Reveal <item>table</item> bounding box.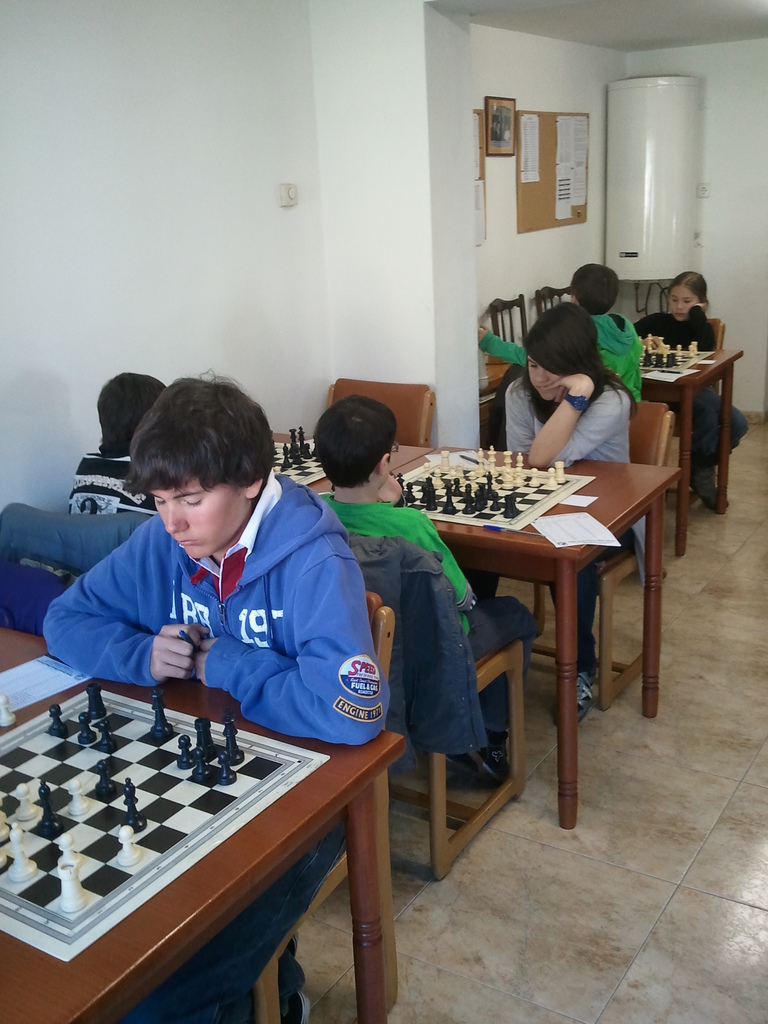
Revealed: 276 431 432 488.
